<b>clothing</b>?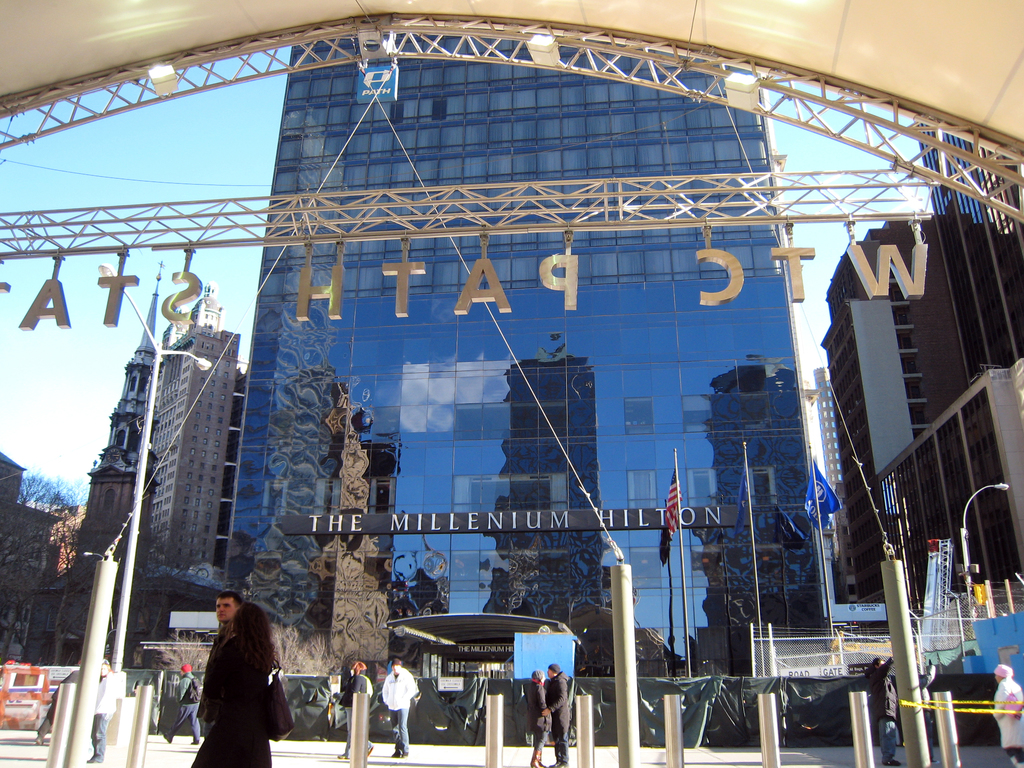
{"left": 175, "top": 673, "right": 204, "bottom": 743}
